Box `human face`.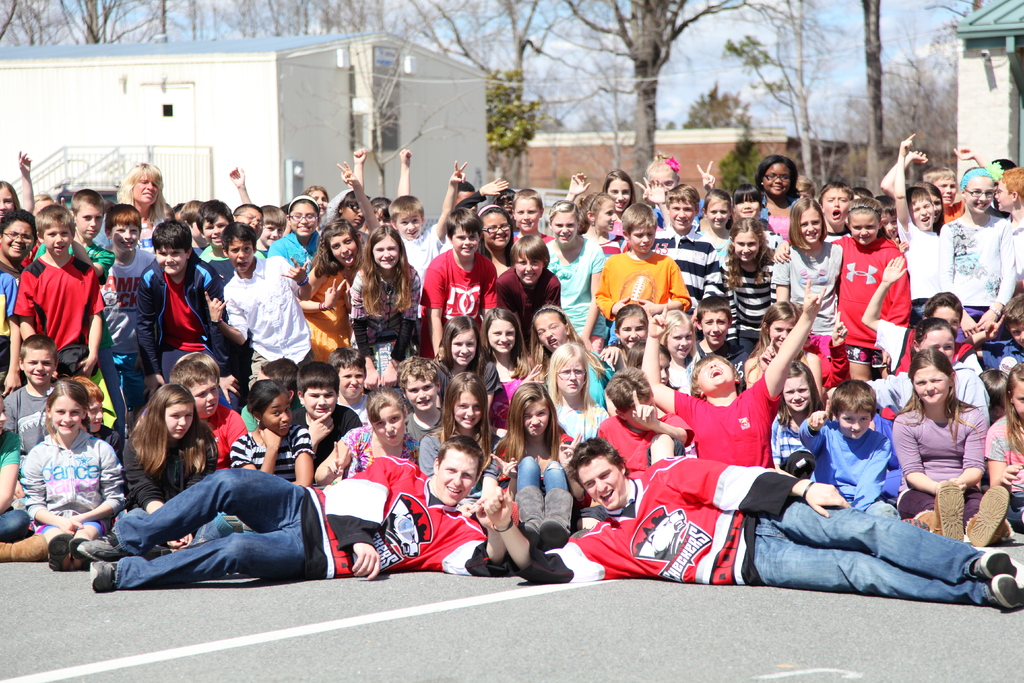
pyautogui.locateOnScreen(34, 200, 52, 217).
